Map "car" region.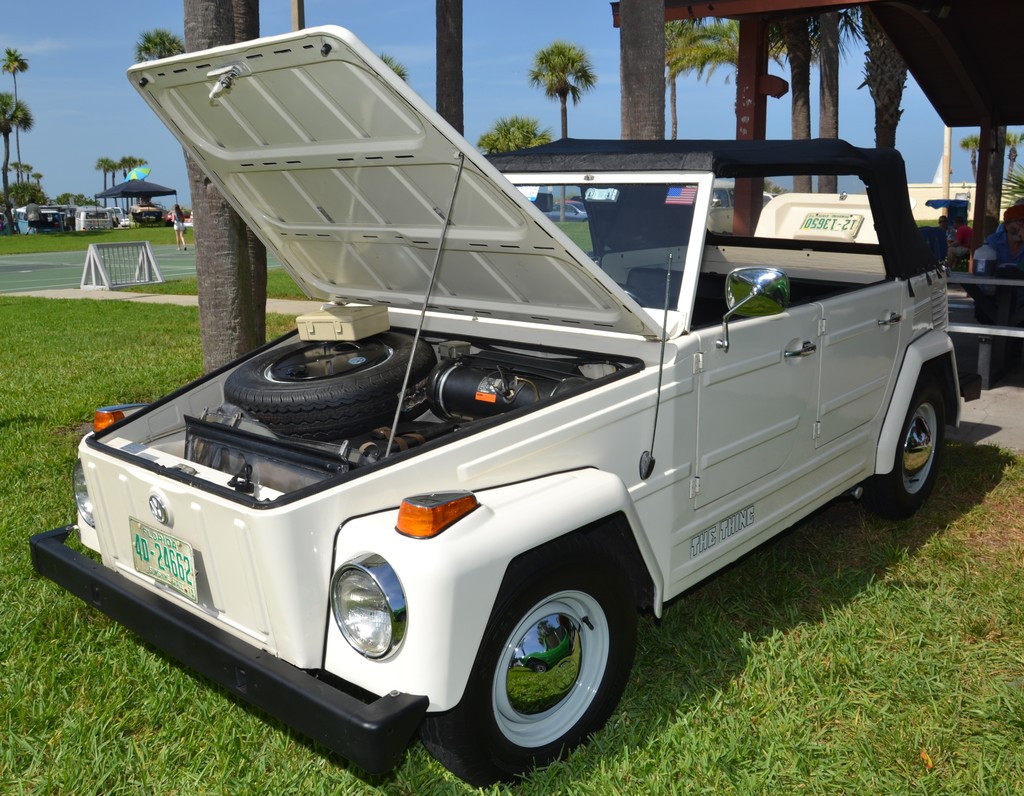
Mapped to box=[166, 209, 189, 222].
